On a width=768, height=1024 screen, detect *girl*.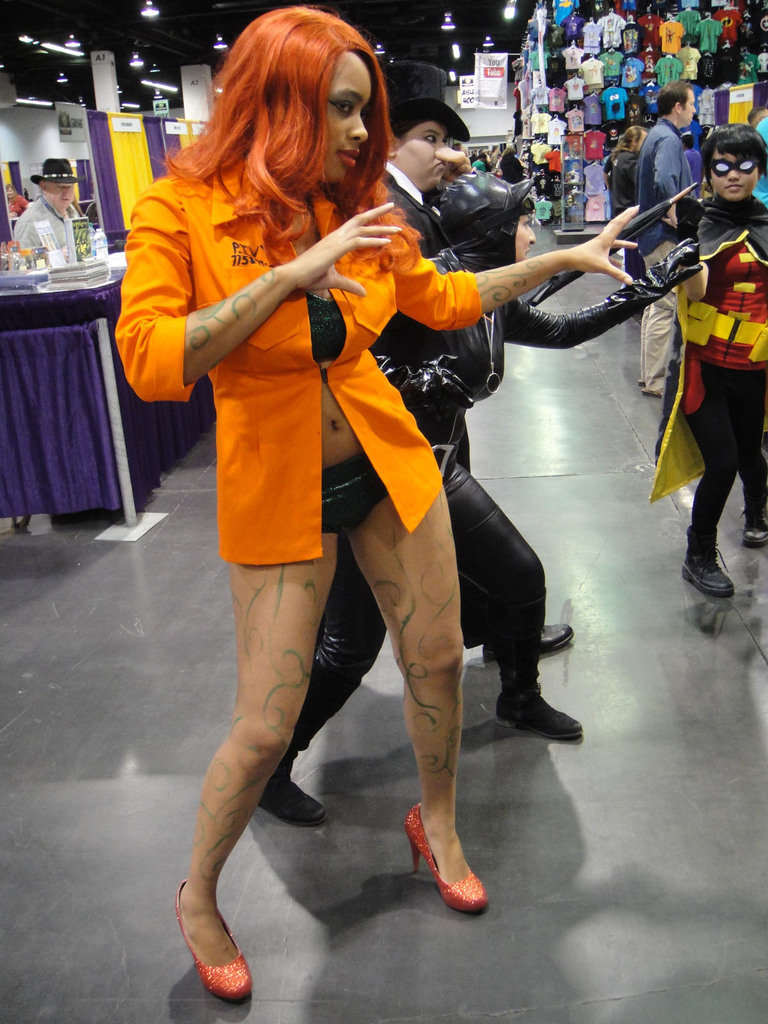
select_region(260, 168, 705, 842).
